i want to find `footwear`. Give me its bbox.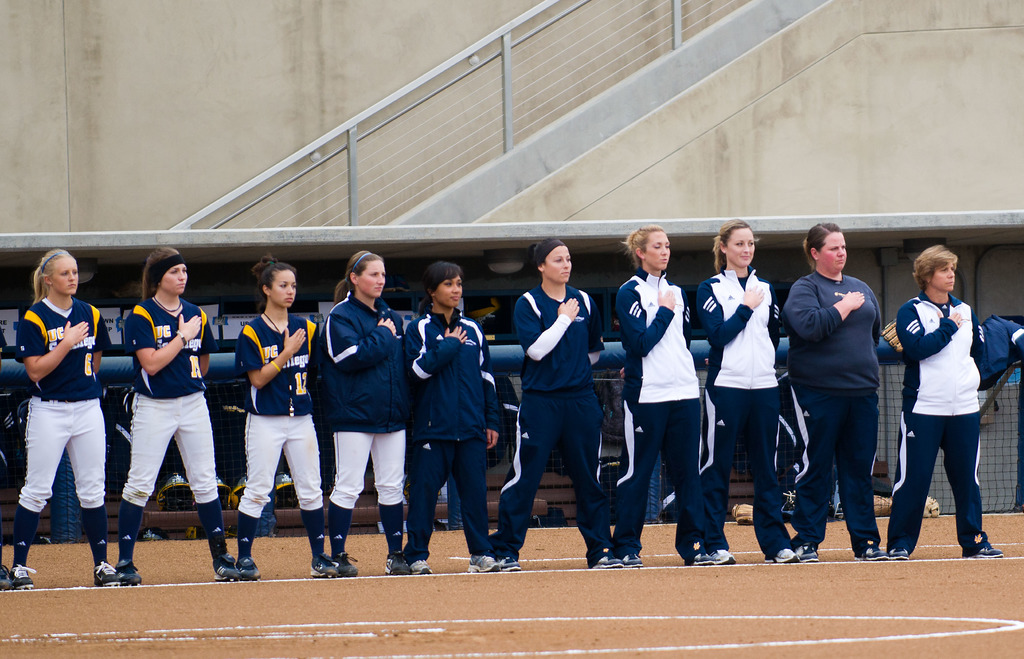
bbox=[801, 544, 819, 562].
